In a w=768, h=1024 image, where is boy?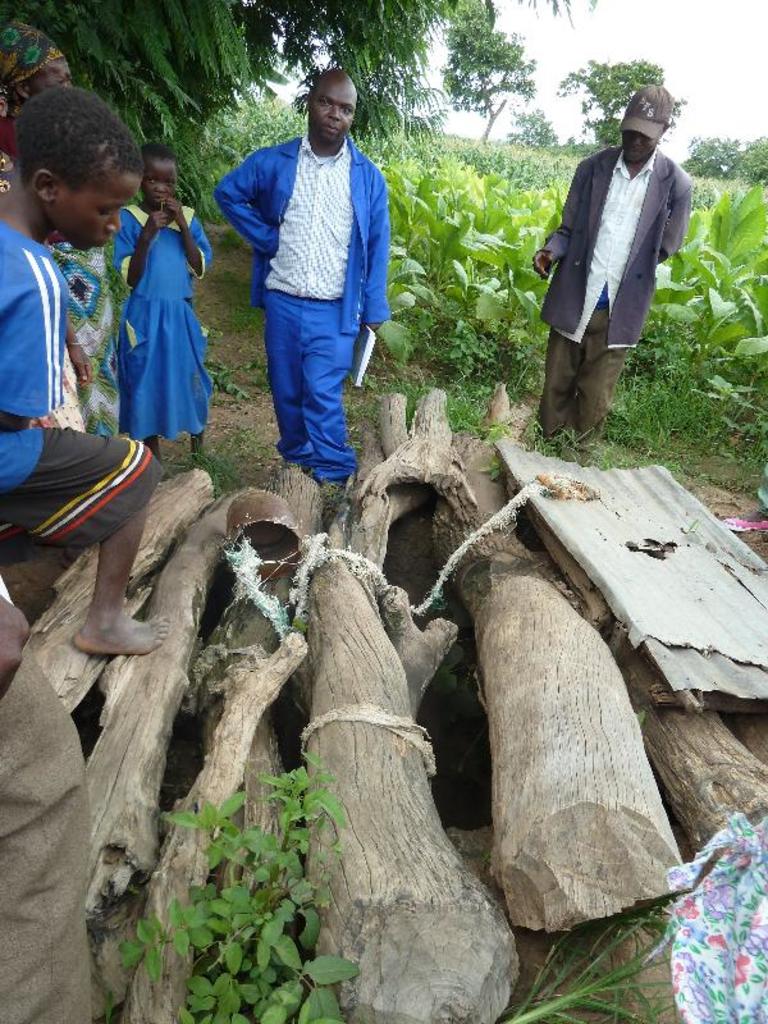
detection(0, 83, 157, 654).
